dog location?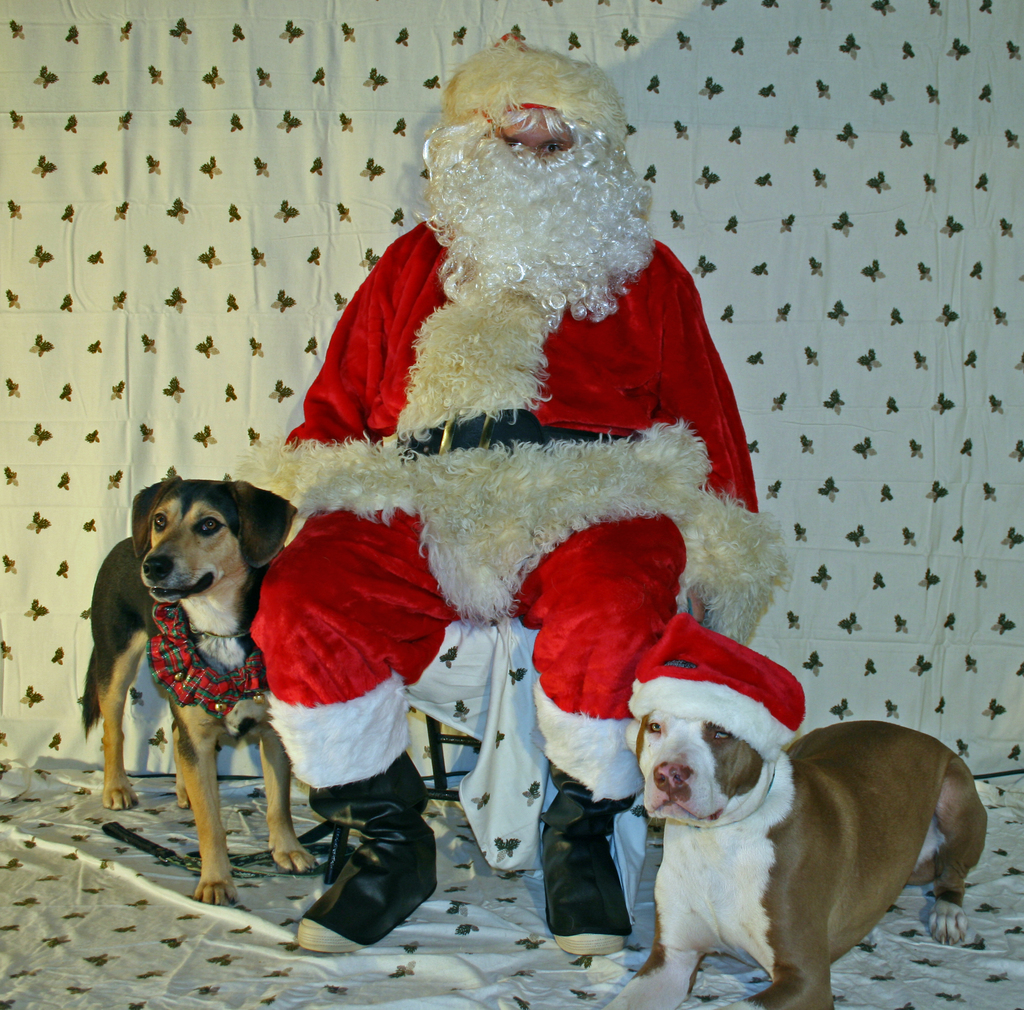
bbox=[85, 472, 330, 897]
